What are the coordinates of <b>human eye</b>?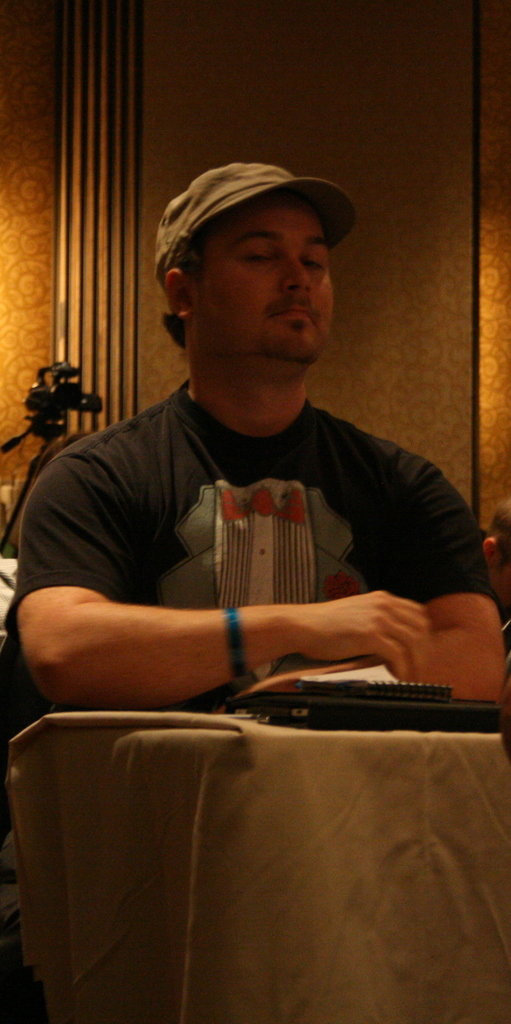
select_region(240, 244, 275, 269).
